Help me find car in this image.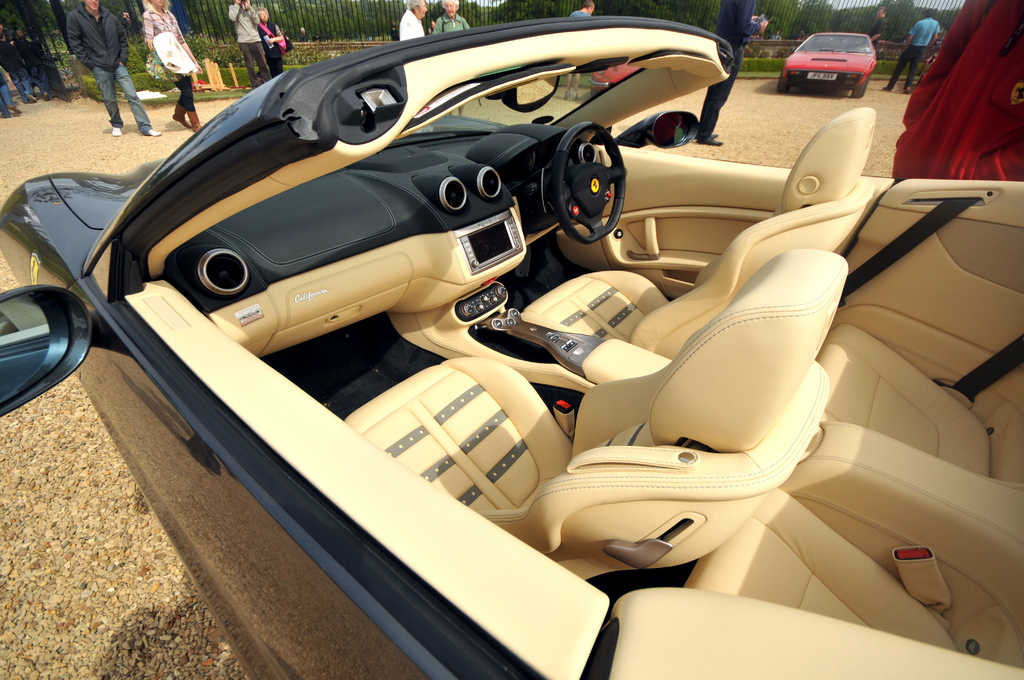
Found it: detection(0, 14, 1023, 679).
